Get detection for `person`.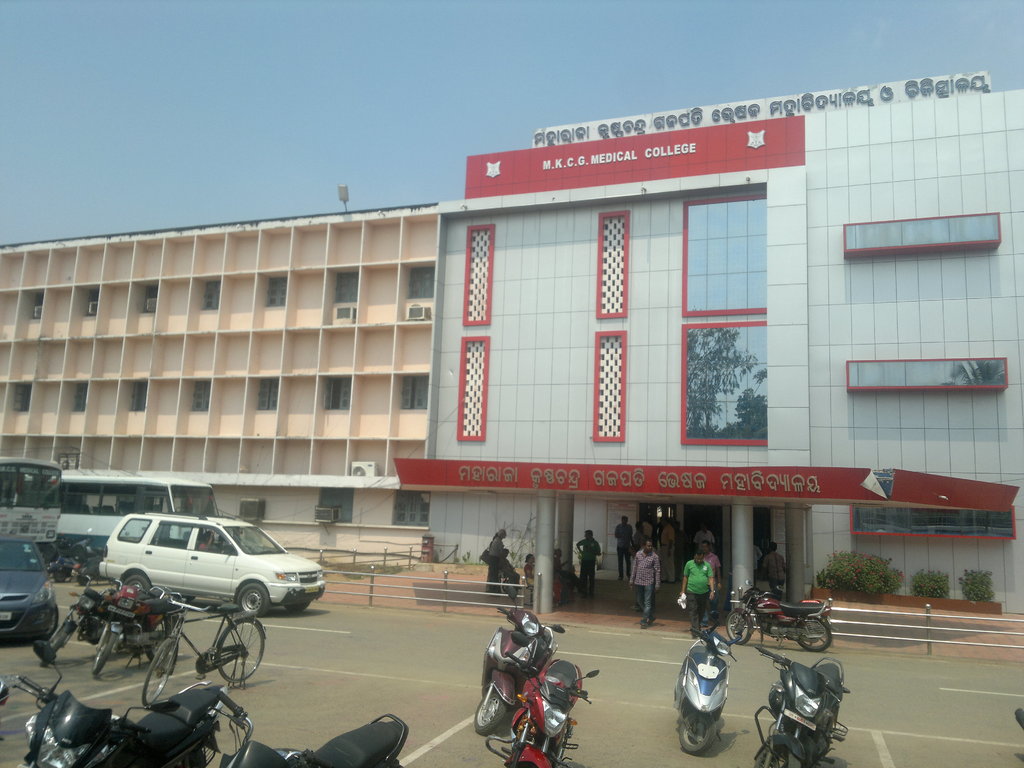
Detection: (760, 543, 789, 603).
